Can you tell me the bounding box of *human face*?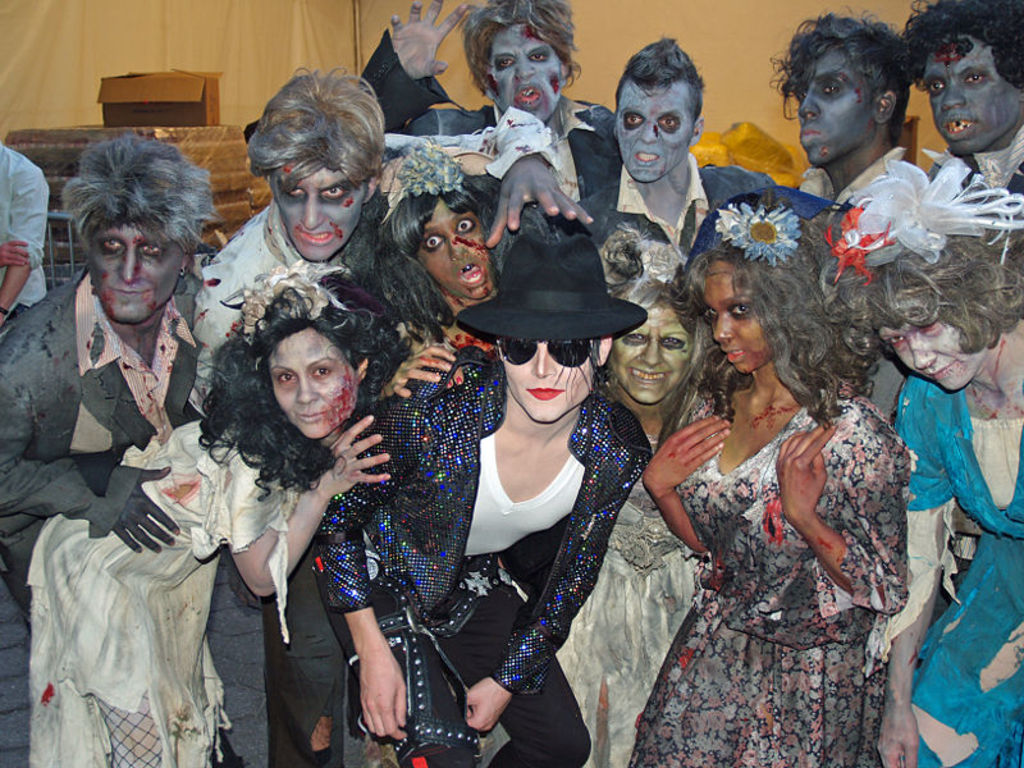
<bbox>87, 219, 187, 324</bbox>.
